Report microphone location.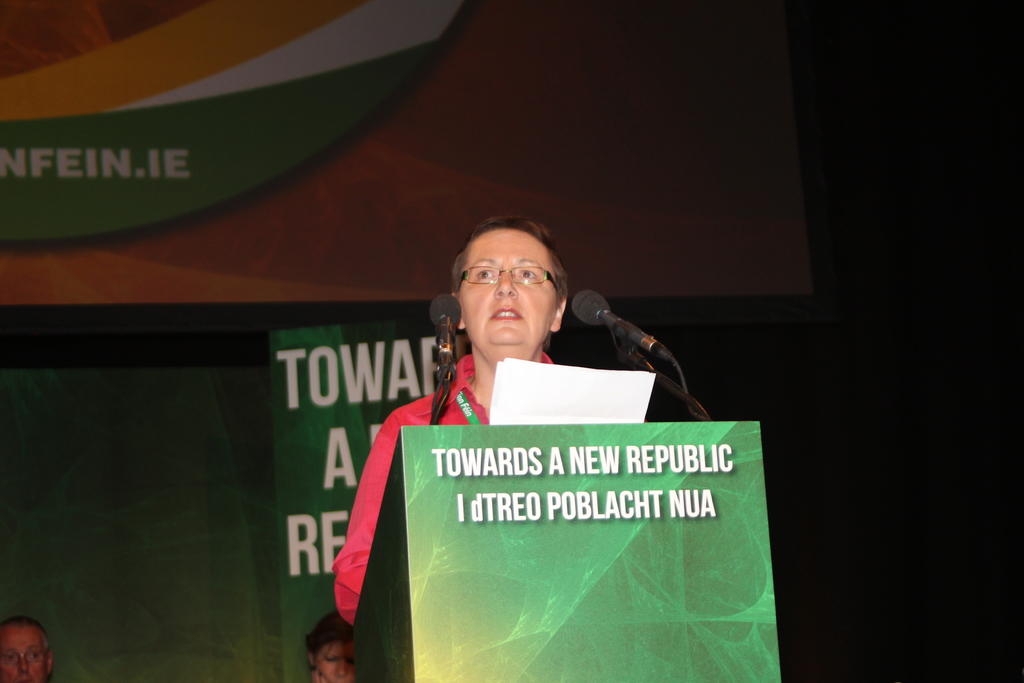
Report: select_region(571, 294, 680, 387).
